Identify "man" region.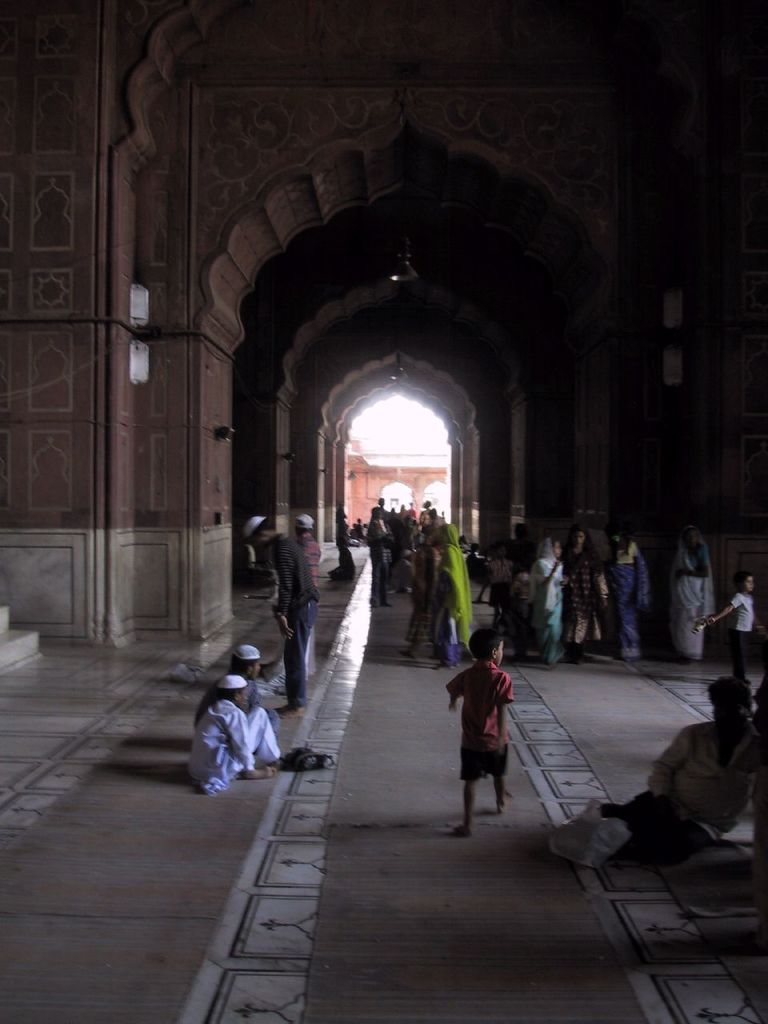
Region: left=354, top=517, right=364, bottom=539.
